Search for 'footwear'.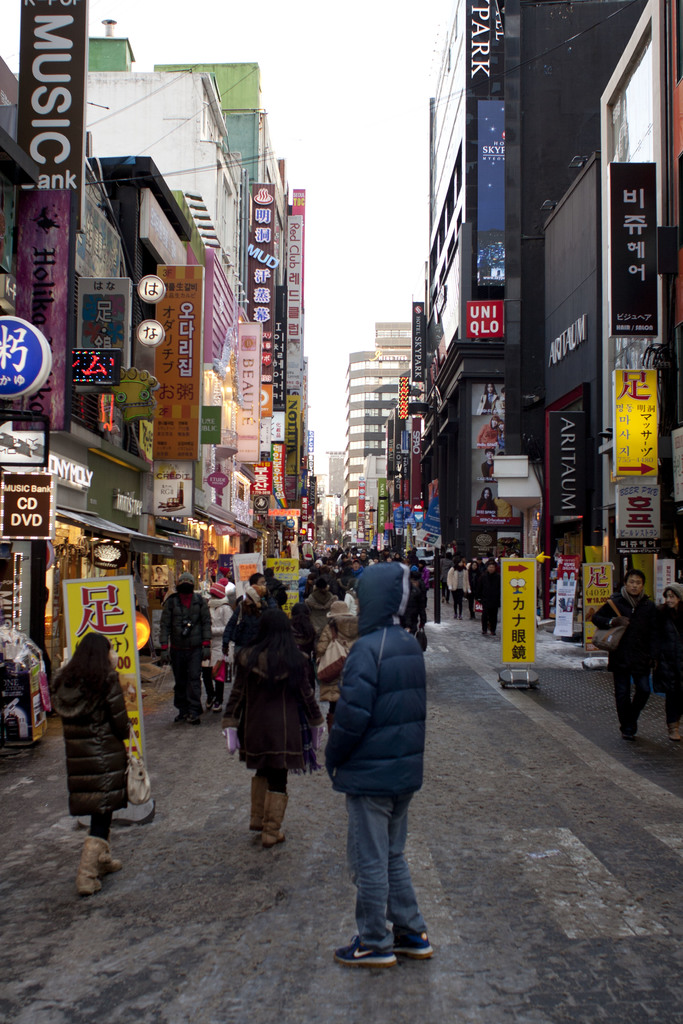
Found at region(247, 772, 266, 832).
